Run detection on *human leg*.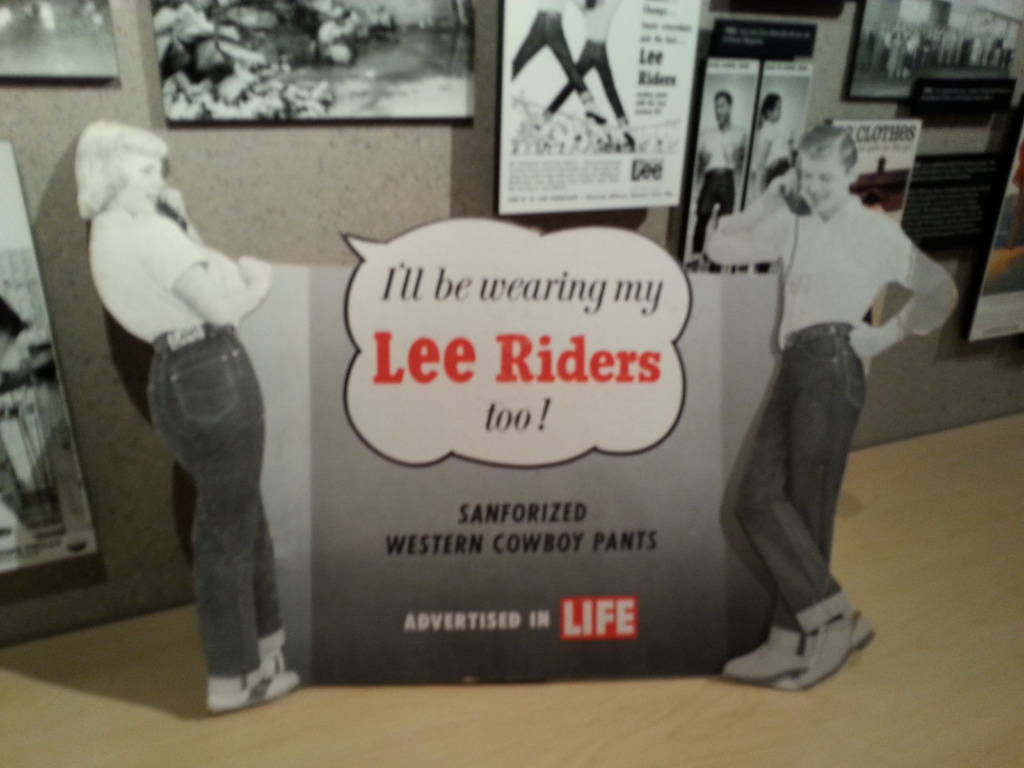
Result: [x1=204, y1=329, x2=297, y2=714].
